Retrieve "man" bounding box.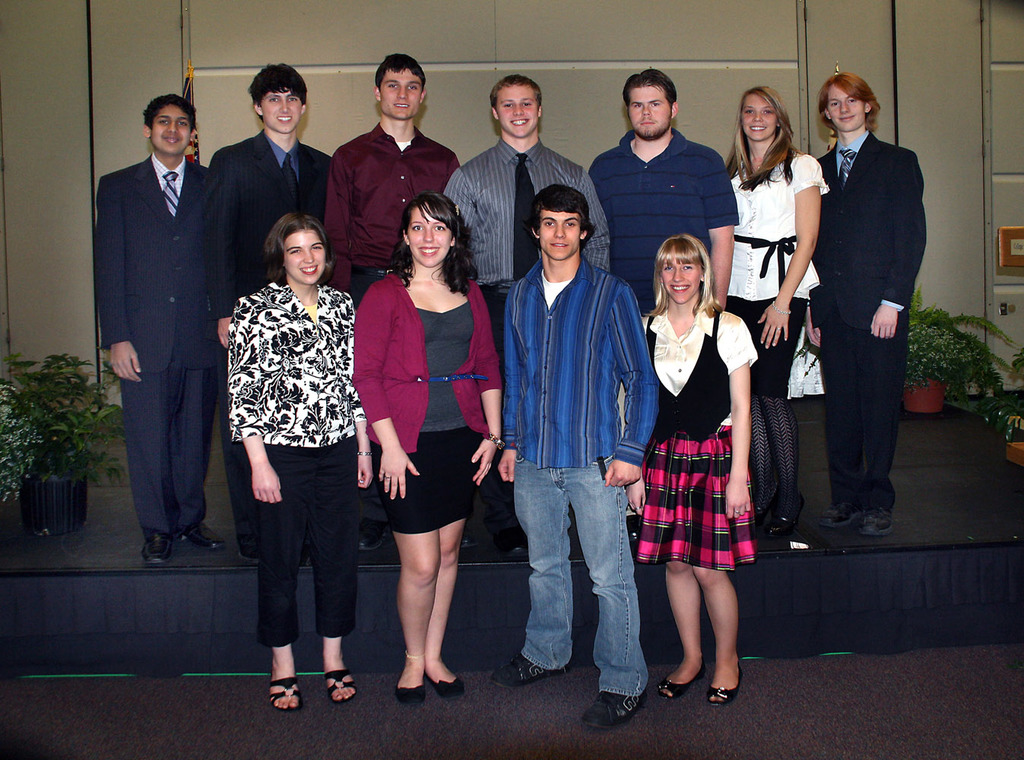
Bounding box: (325,53,477,552).
